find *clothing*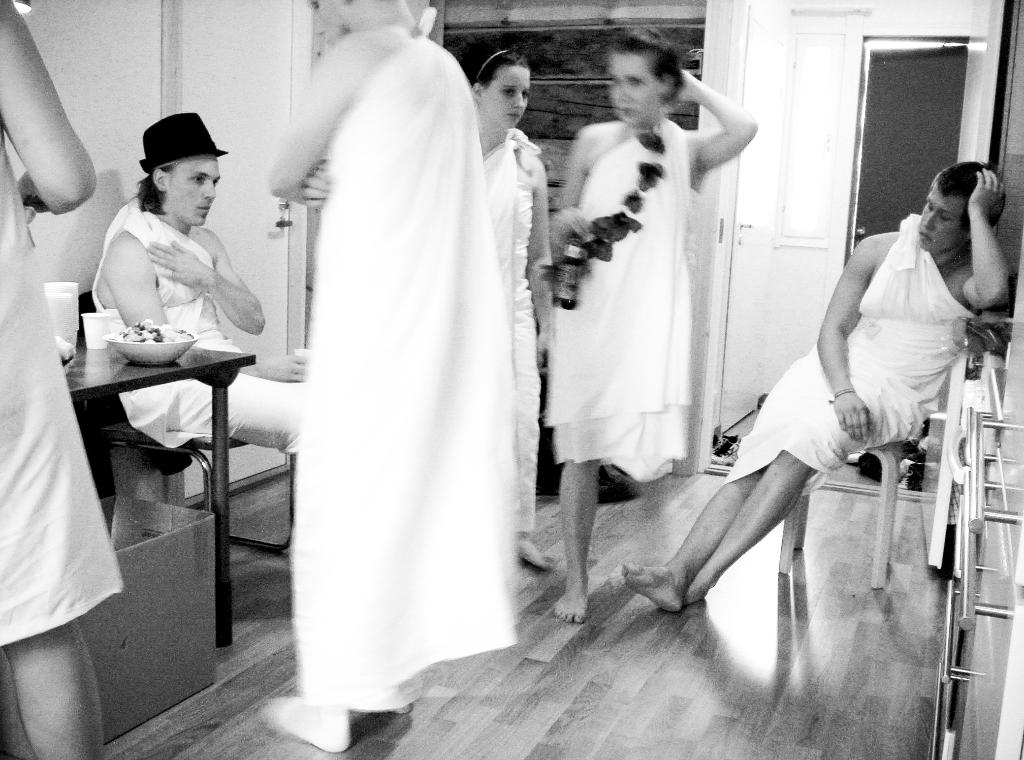
box=[0, 129, 121, 649]
